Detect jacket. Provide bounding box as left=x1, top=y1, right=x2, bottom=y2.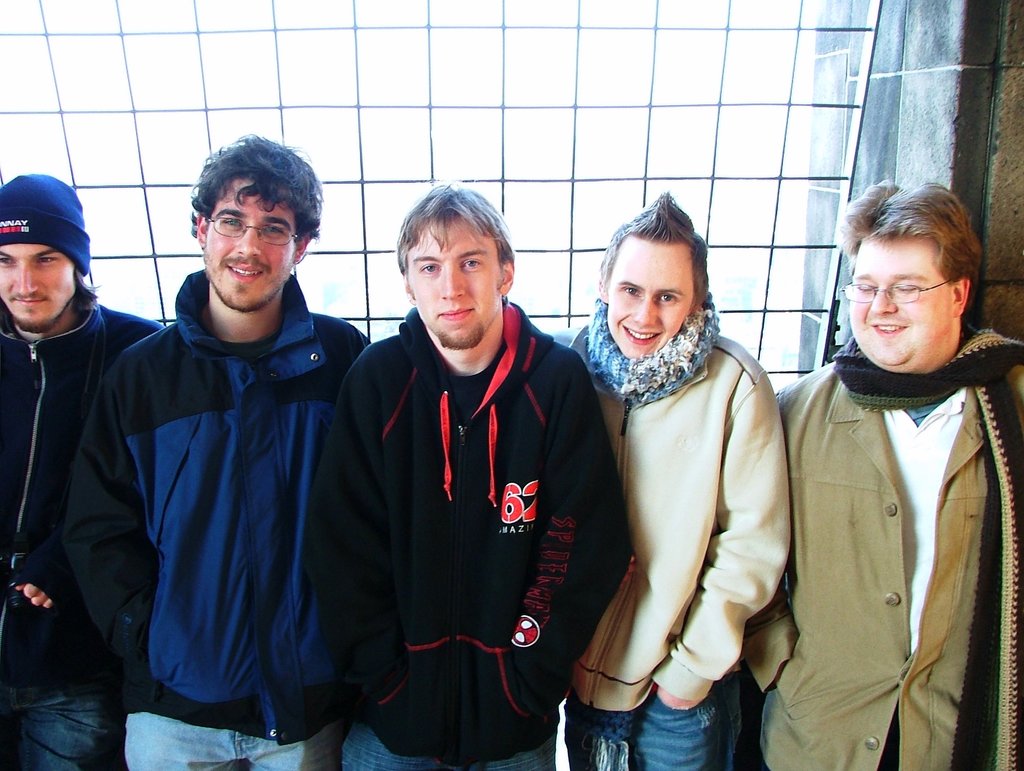
left=63, top=200, right=365, bottom=745.
